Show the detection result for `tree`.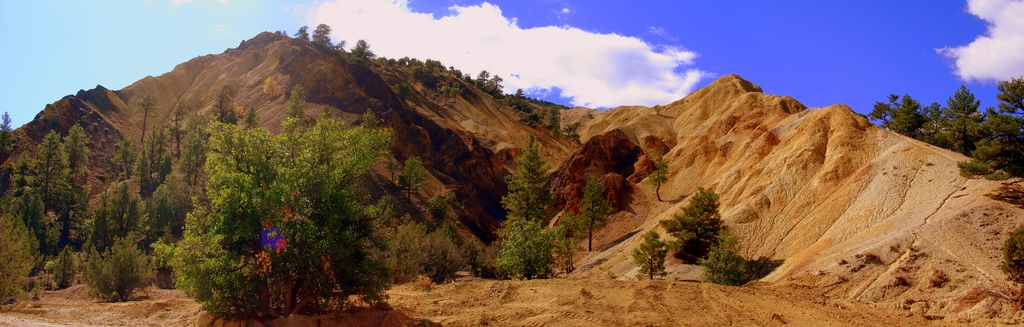
bbox=(569, 172, 614, 252).
